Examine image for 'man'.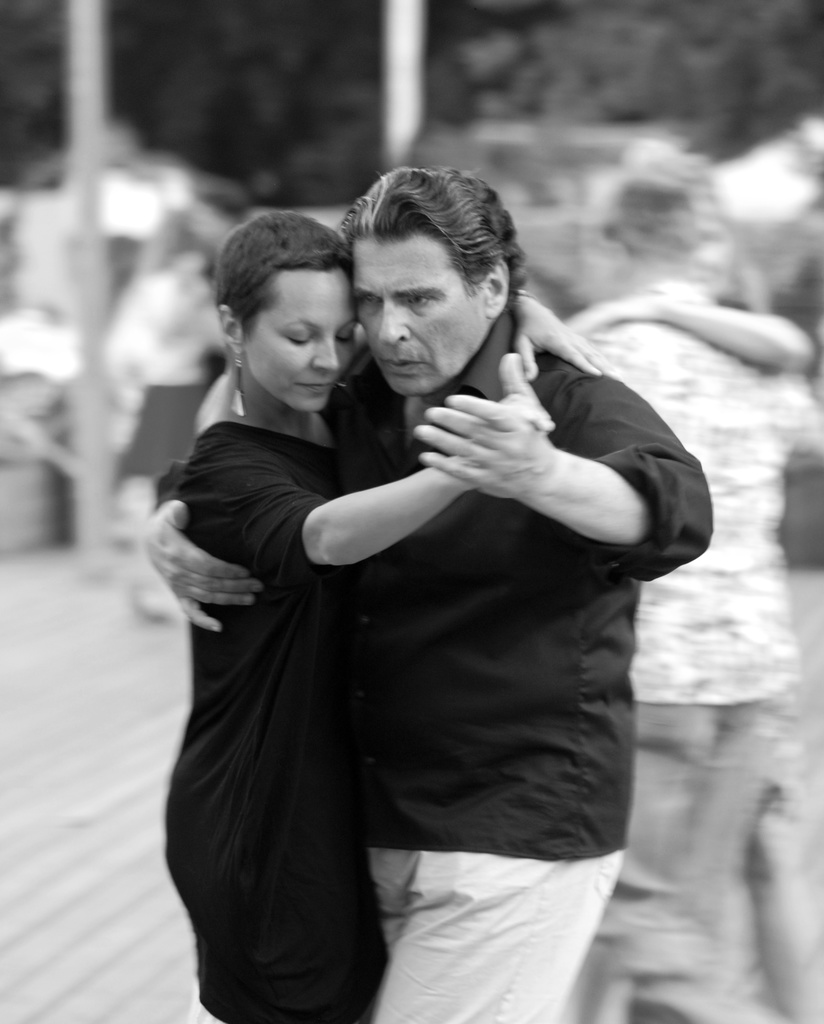
Examination result: 197 177 723 998.
